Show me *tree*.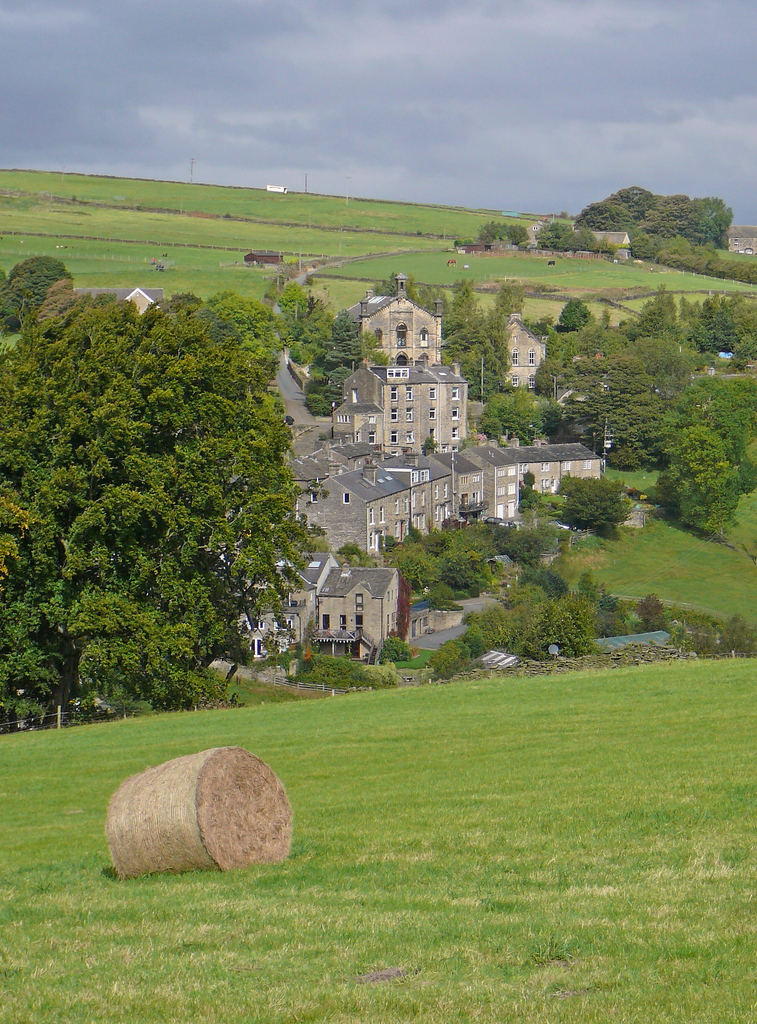
*tree* is here: x1=0 y1=276 x2=333 y2=731.
